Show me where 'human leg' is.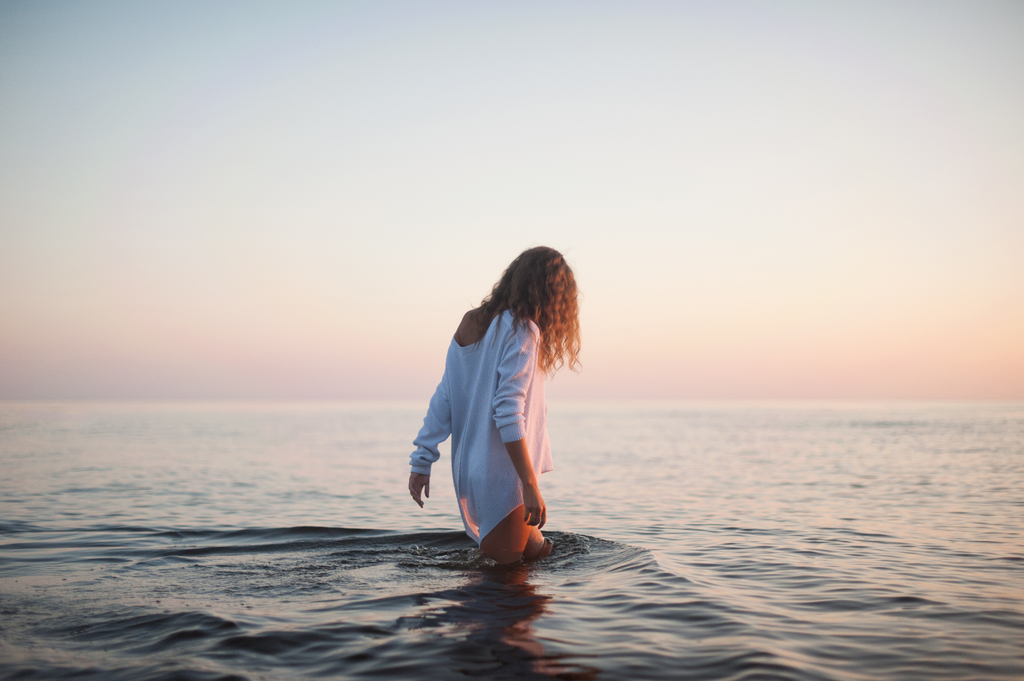
'human leg' is at region(469, 469, 524, 565).
